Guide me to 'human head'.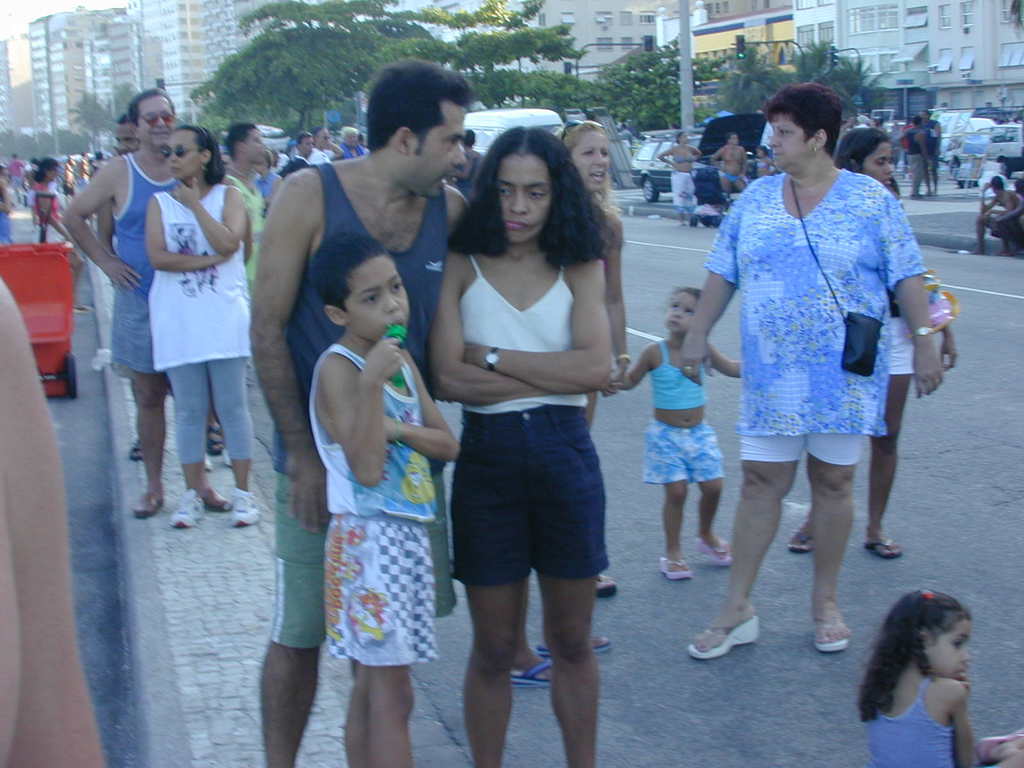
Guidance: [left=340, top=125, right=360, bottom=147].
